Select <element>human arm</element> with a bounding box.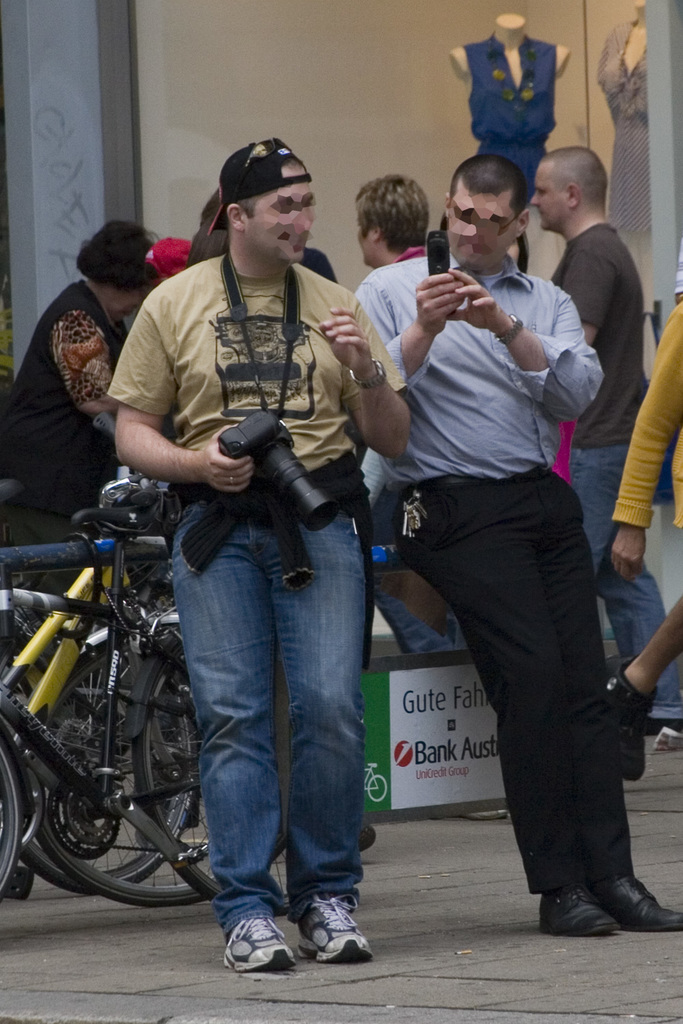
pyautogui.locateOnScreen(356, 272, 469, 389).
